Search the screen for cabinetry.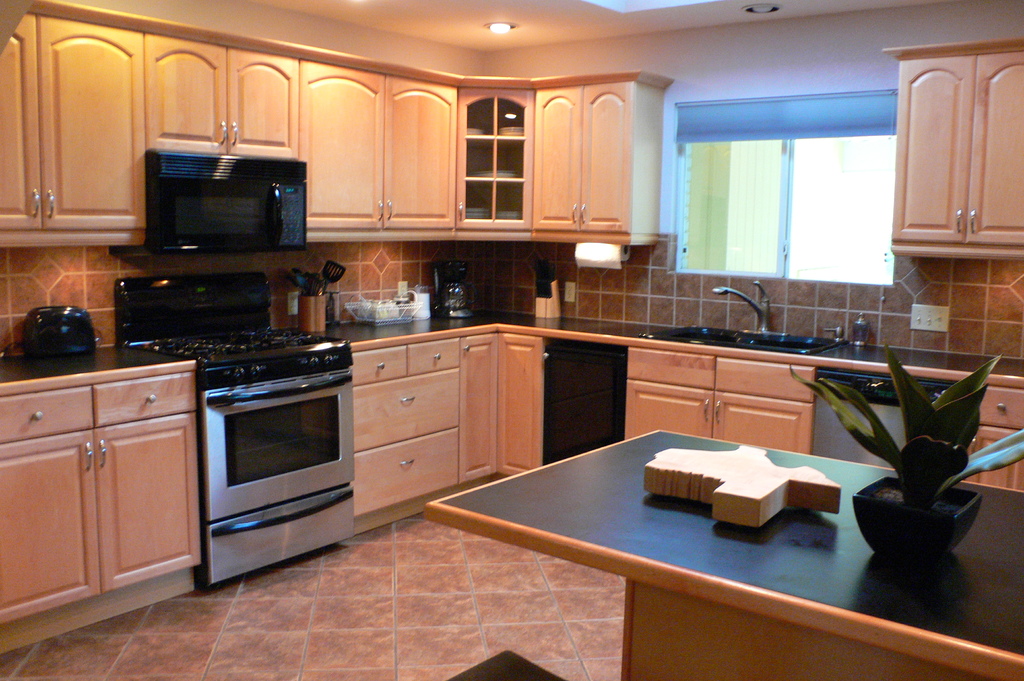
Found at <box>454,77,539,238</box>.
